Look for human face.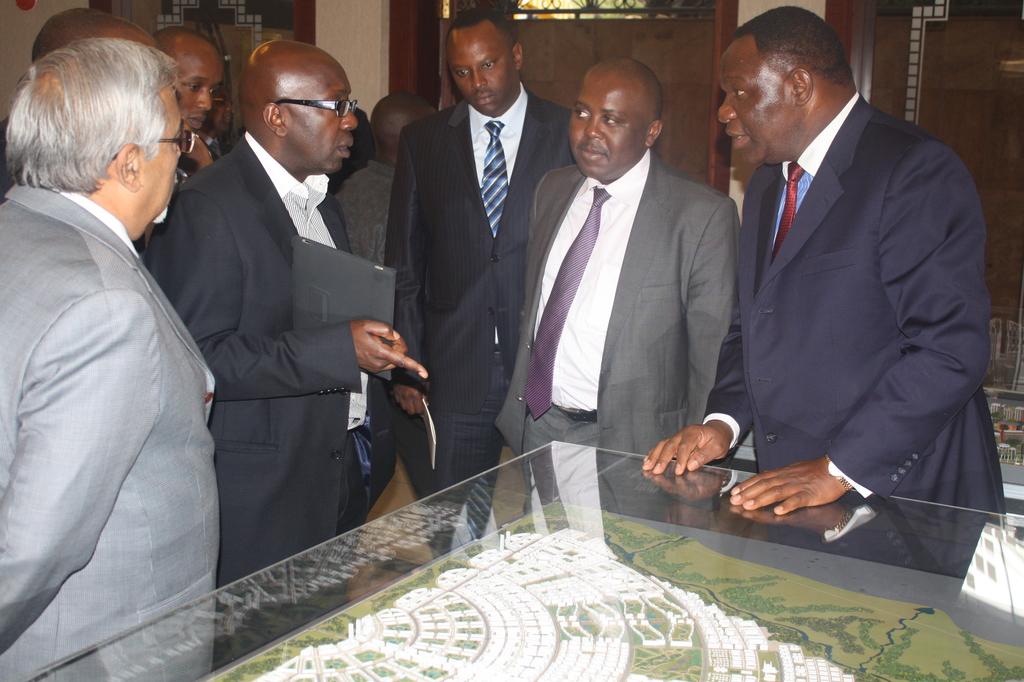
Found: bbox=[716, 42, 790, 167].
